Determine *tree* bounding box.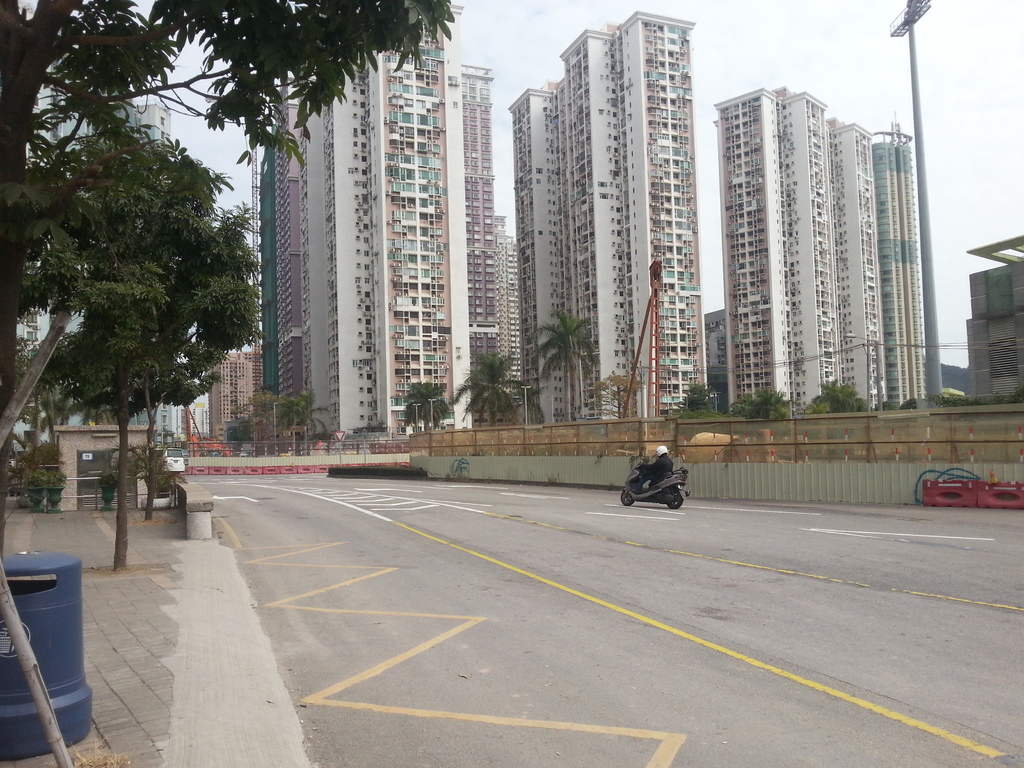
Determined: bbox(530, 308, 599, 421).
